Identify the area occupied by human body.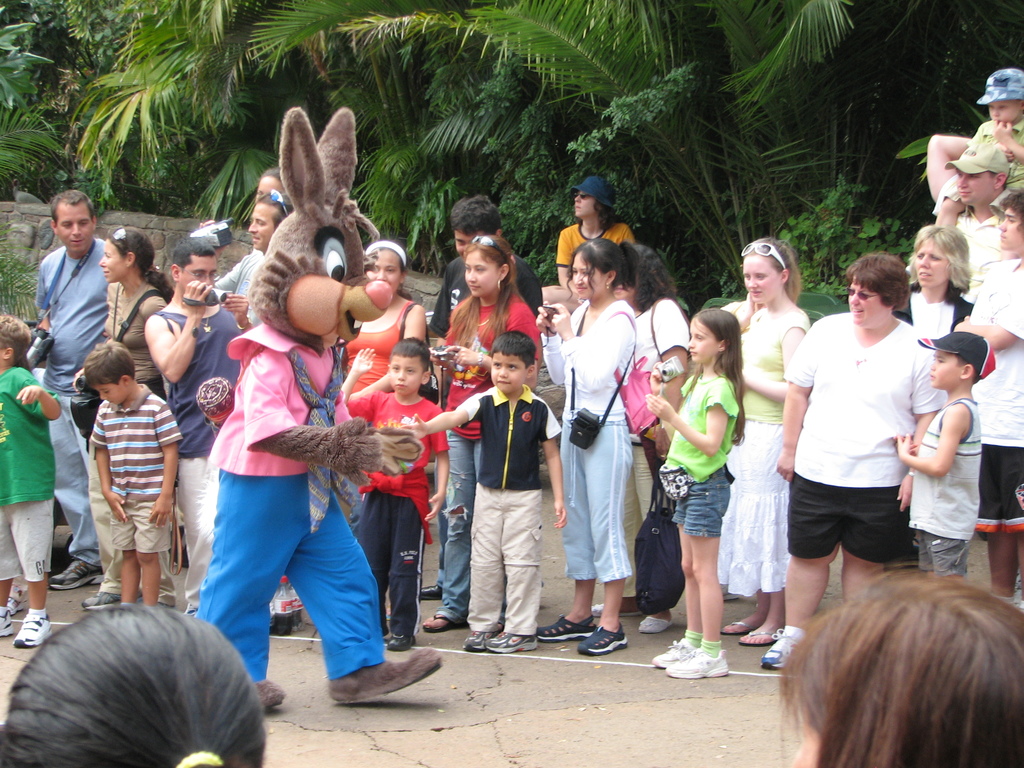
Area: locate(341, 343, 449, 654).
